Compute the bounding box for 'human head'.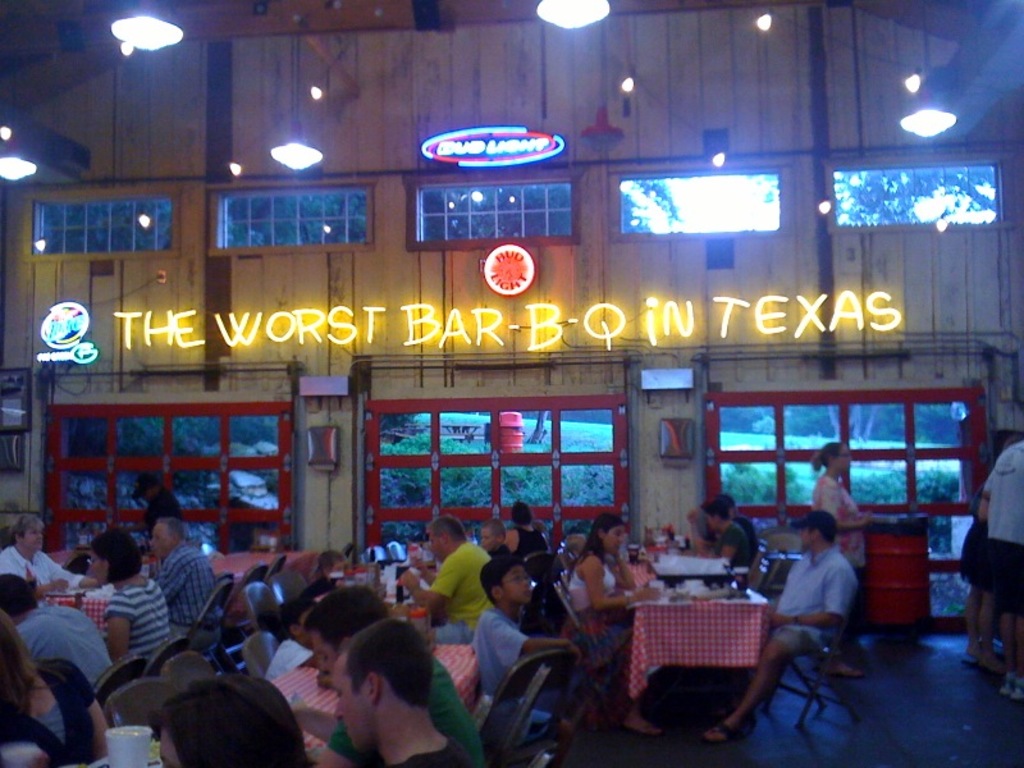
select_region(426, 515, 470, 561).
